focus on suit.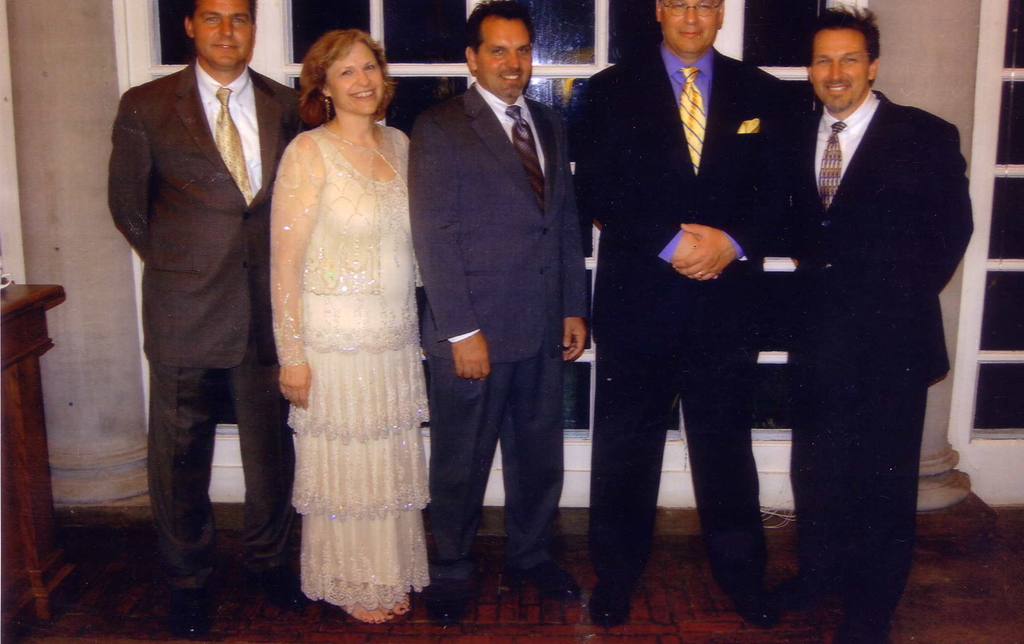
Focused at pyautogui.locateOnScreen(566, 32, 806, 576).
